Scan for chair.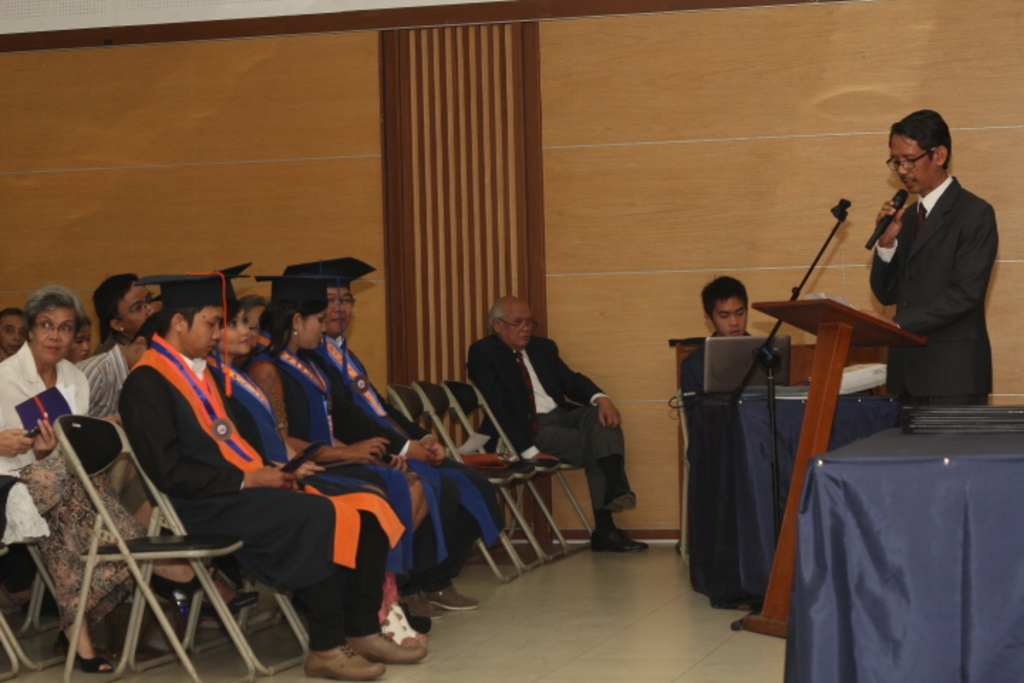
Scan result: (674,387,700,568).
